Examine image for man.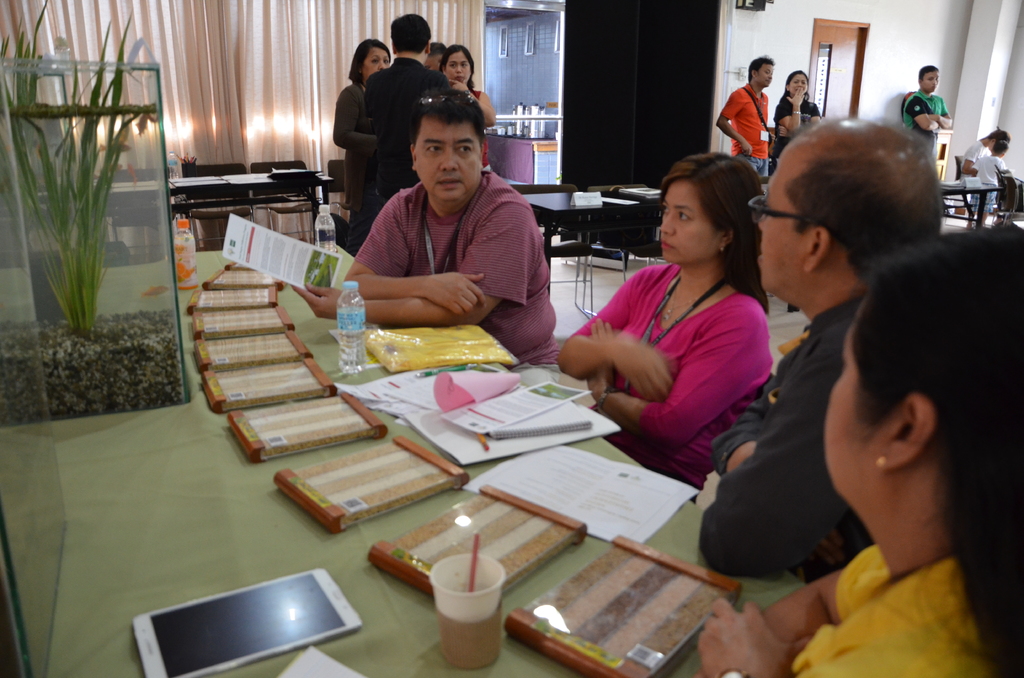
Examination result: (719,54,778,182).
